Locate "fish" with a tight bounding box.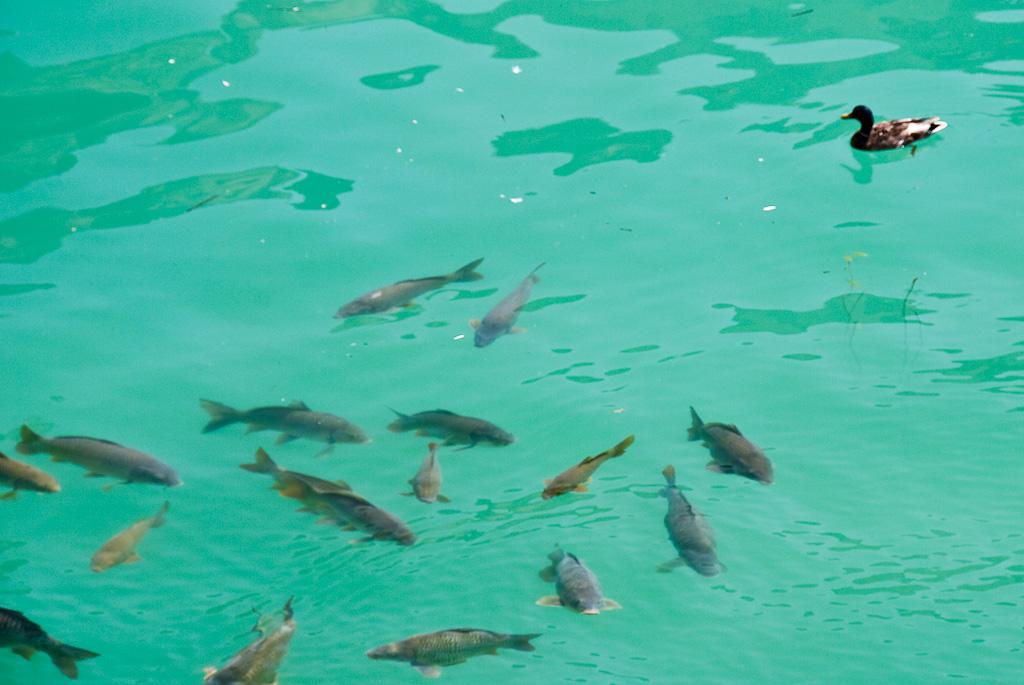
bbox=(0, 607, 94, 679).
